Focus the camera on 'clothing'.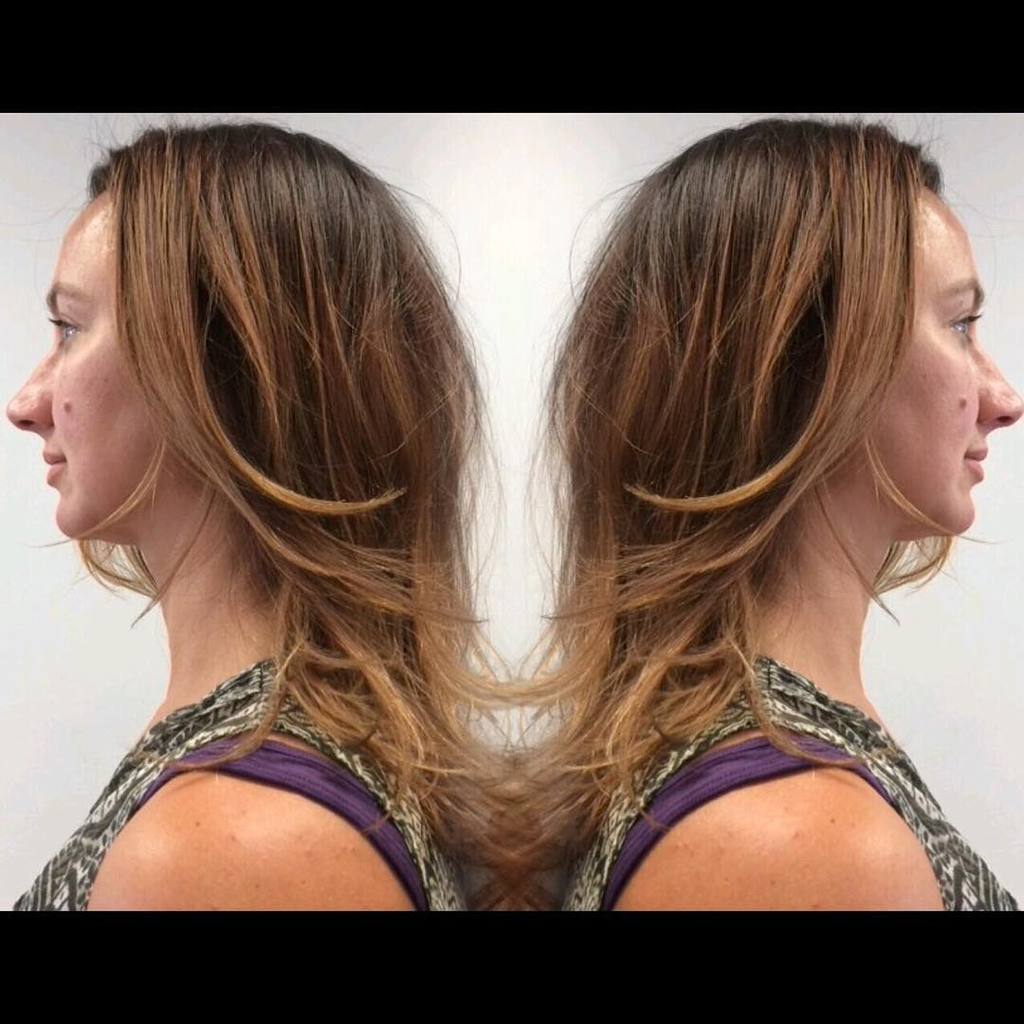
Focus region: bbox=(0, 629, 540, 914).
